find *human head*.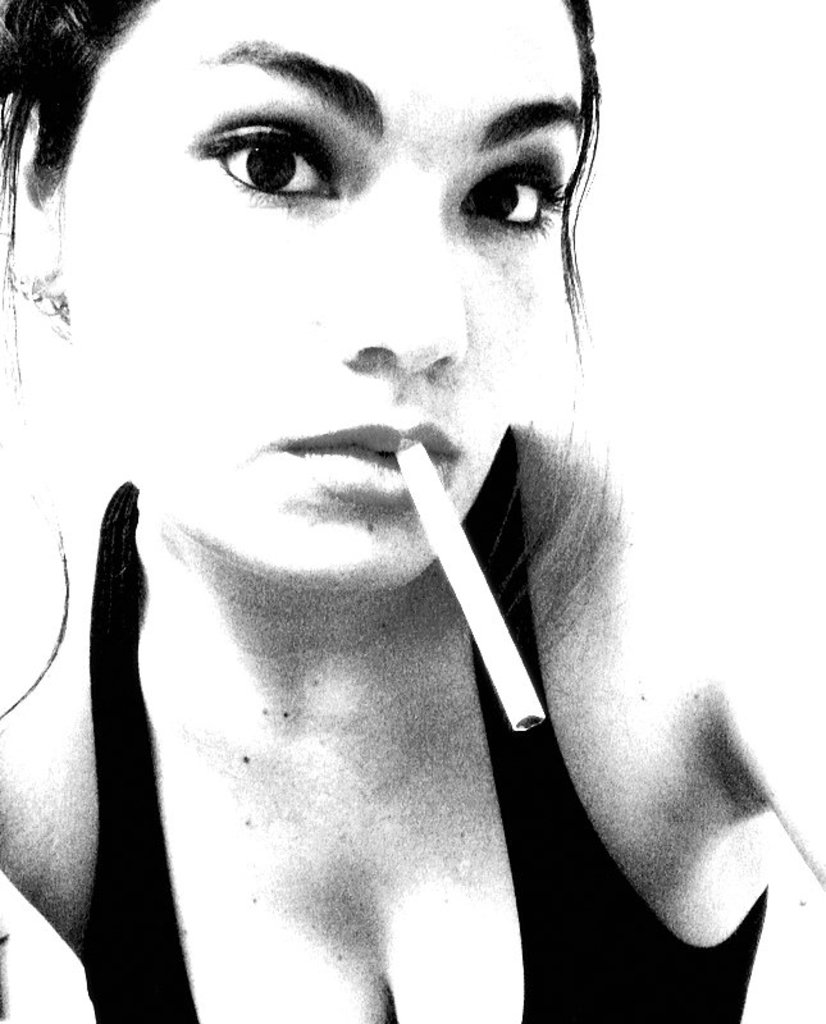
x1=65, y1=0, x2=634, y2=556.
